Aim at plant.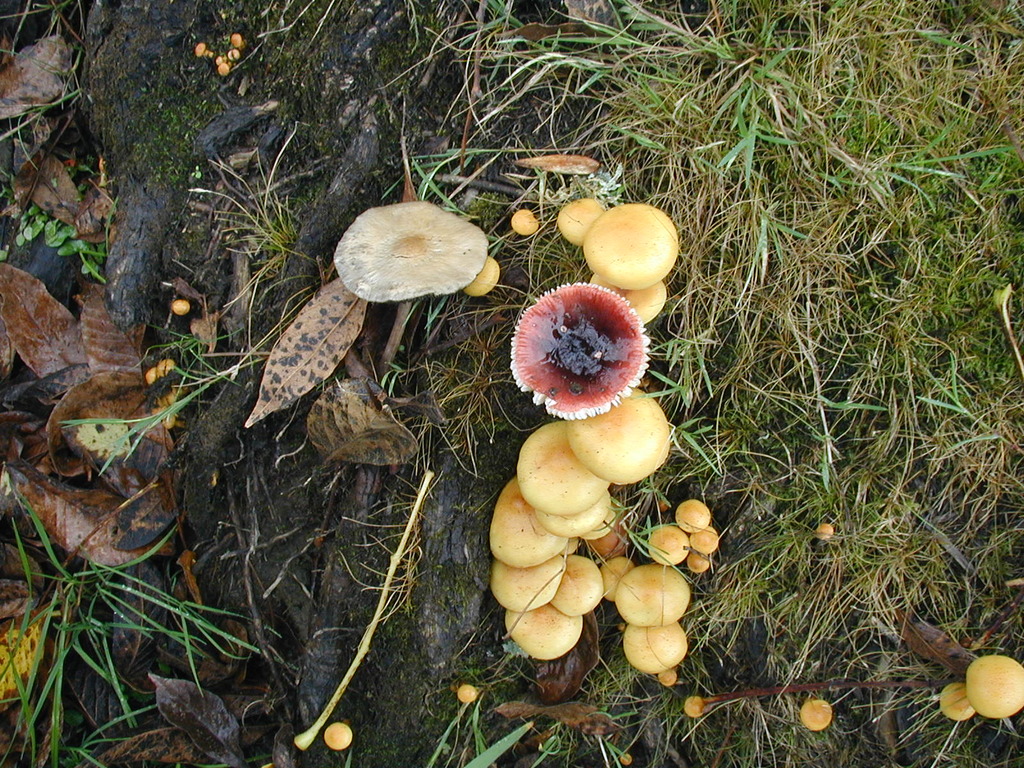
Aimed at [0, 0, 93, 172].
